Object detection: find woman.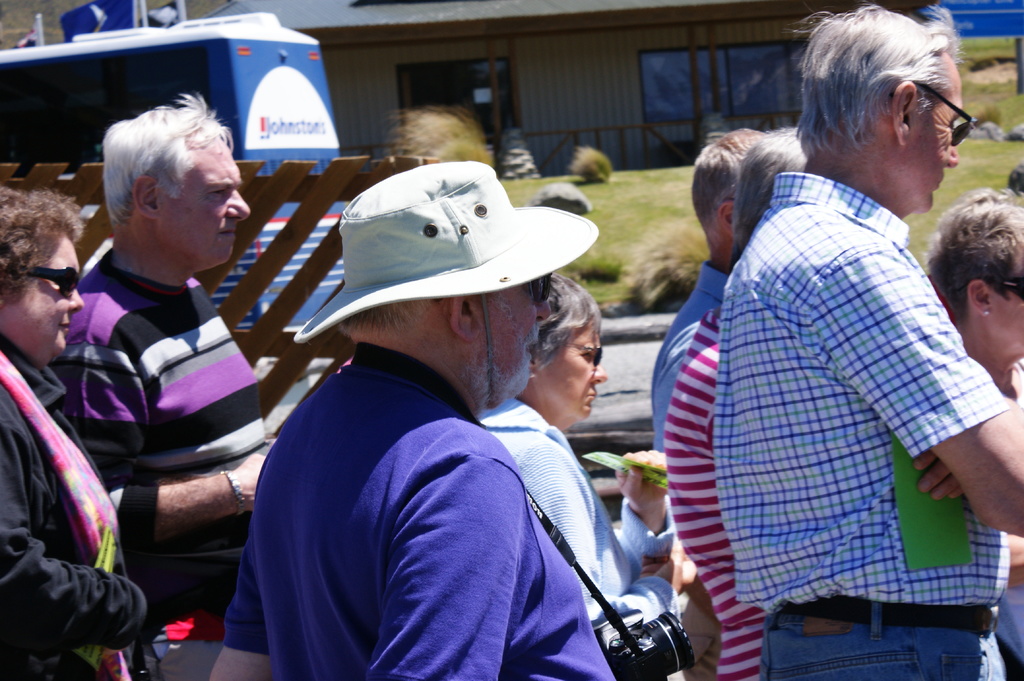
934, 191, 1023, 680.
